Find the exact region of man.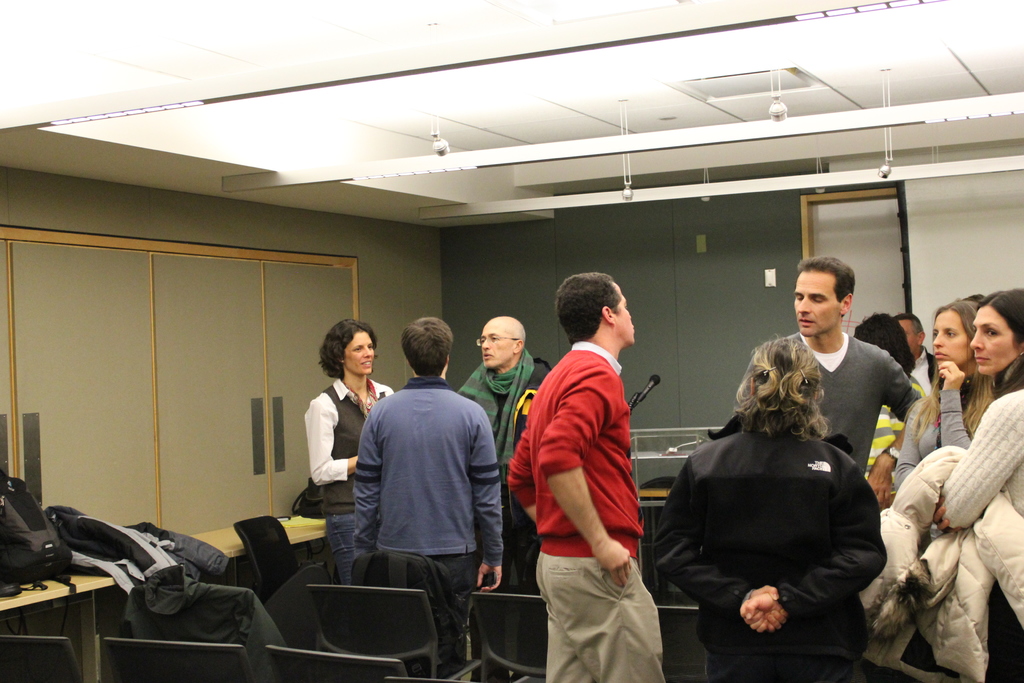
Exact region: [447, 315, 541, 520].
